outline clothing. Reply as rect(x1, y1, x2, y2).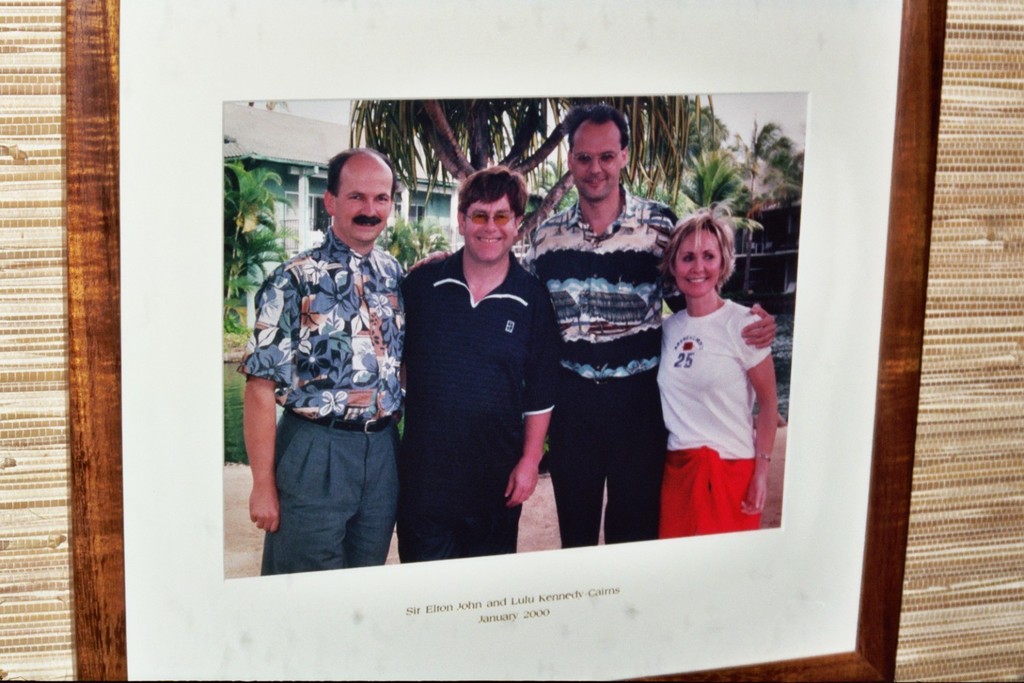
rect(400, 245, 559, 562).
